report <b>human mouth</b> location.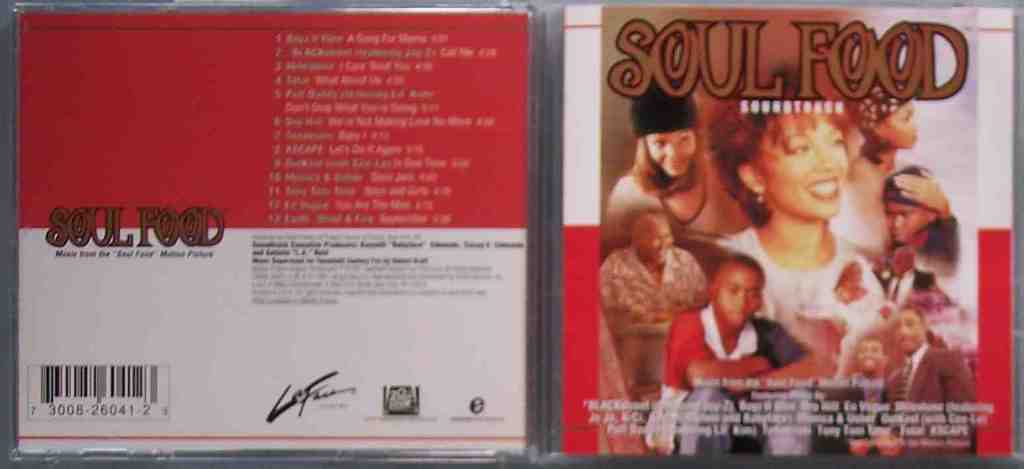
Report: [805, 174, 840, 200].
